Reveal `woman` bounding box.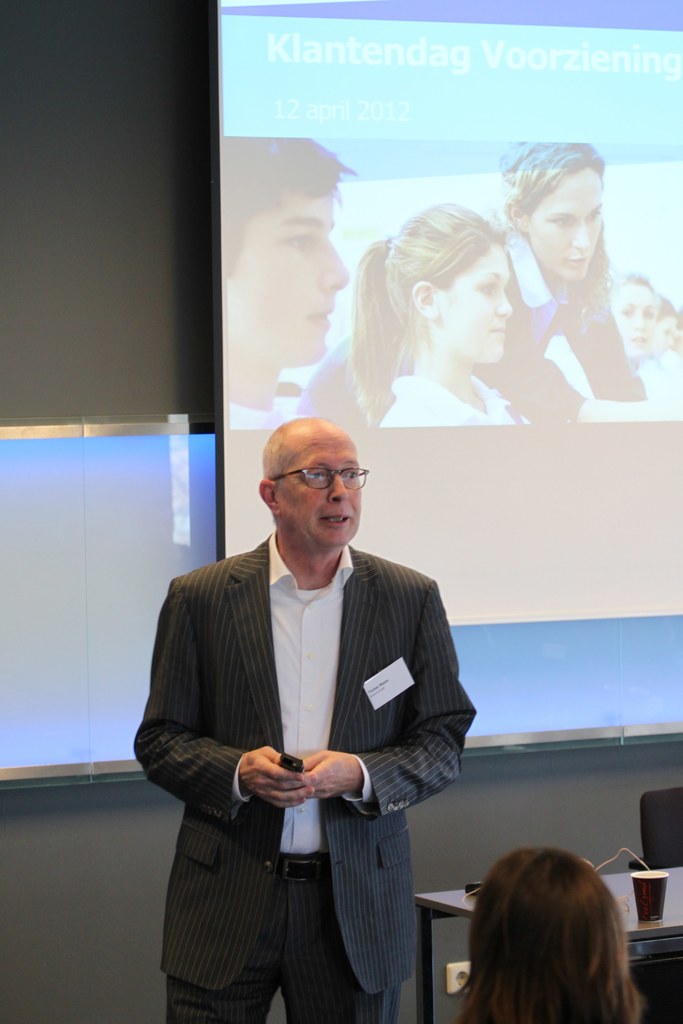
Revealed: left=429, top=845, right=675, bottom=1023.
